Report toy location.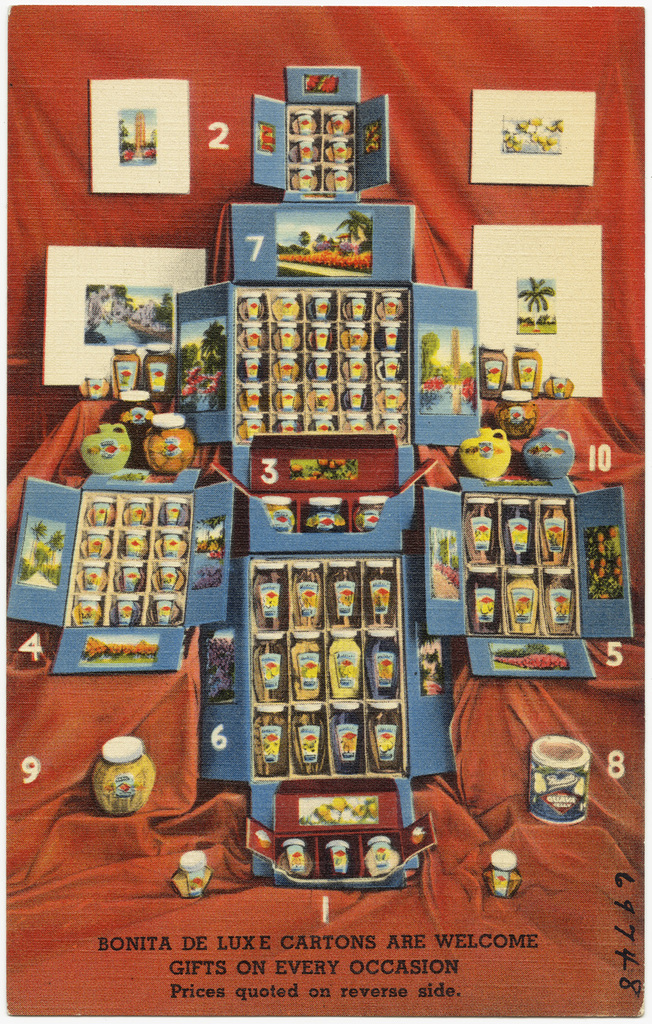
Report: bbox=(81, 379, 115, 398).
